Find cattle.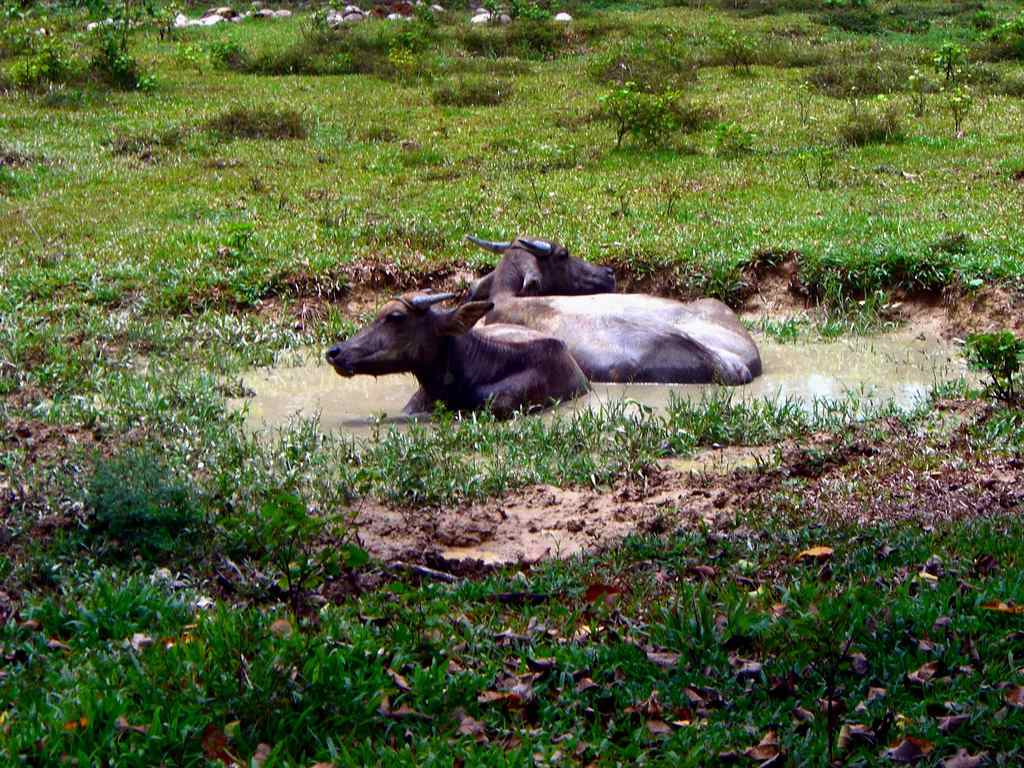
335,283,602,422.
